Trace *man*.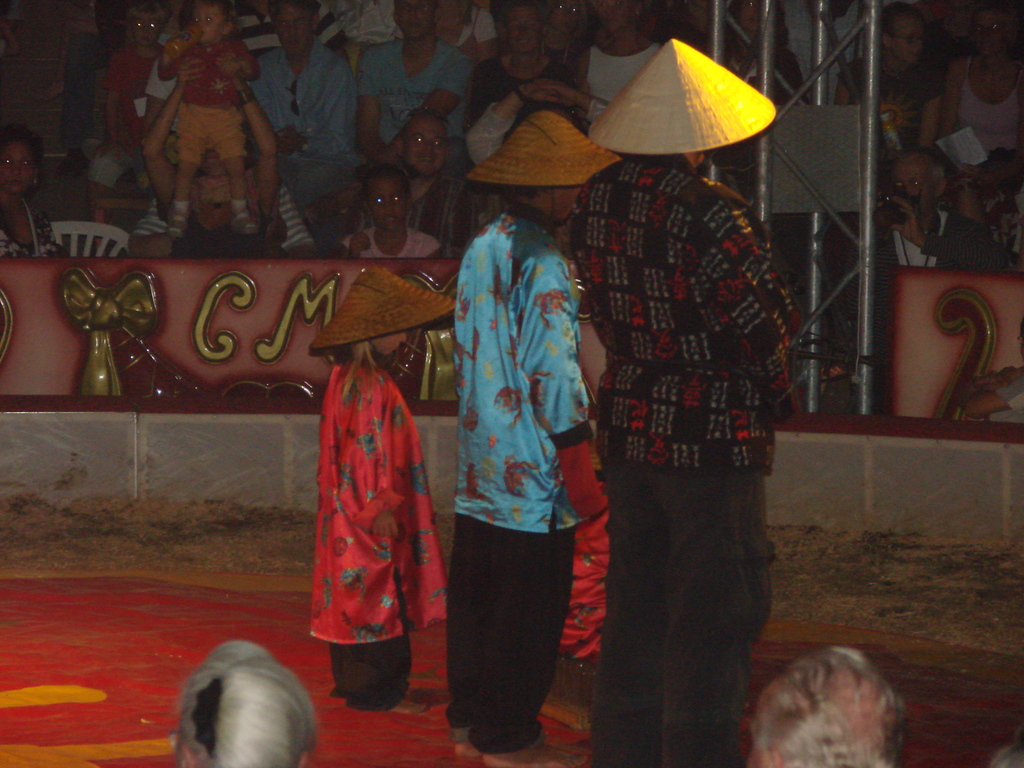
Traced to box(835, 141, 1013, 375).
